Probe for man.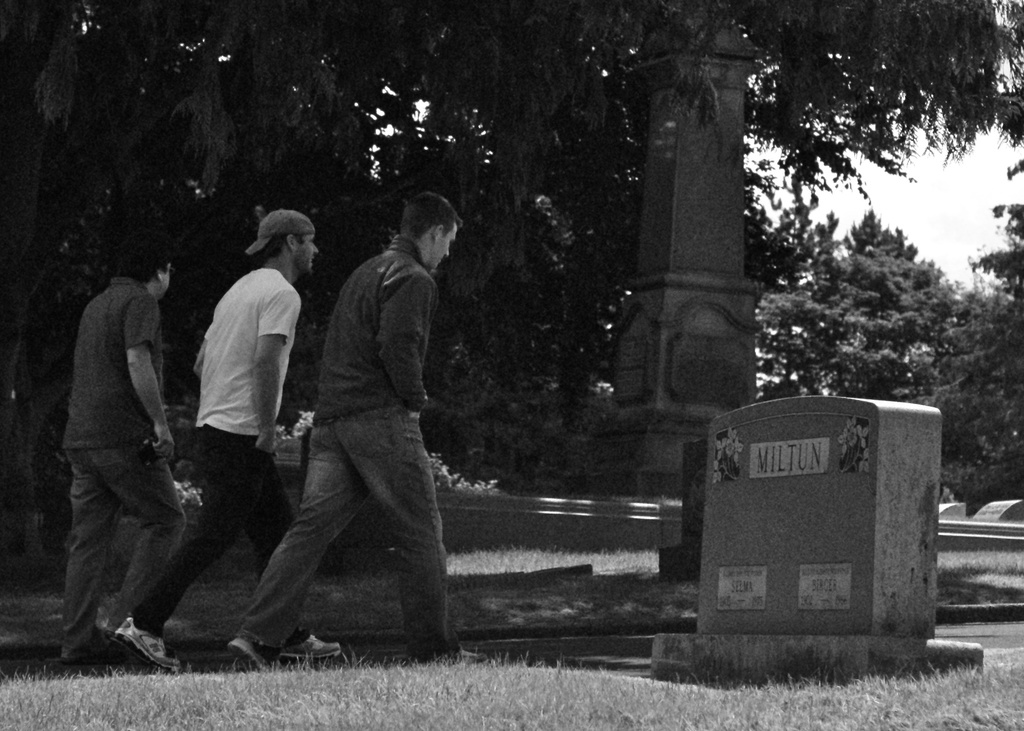
Probe result: region(115, 207, 344, 664).
